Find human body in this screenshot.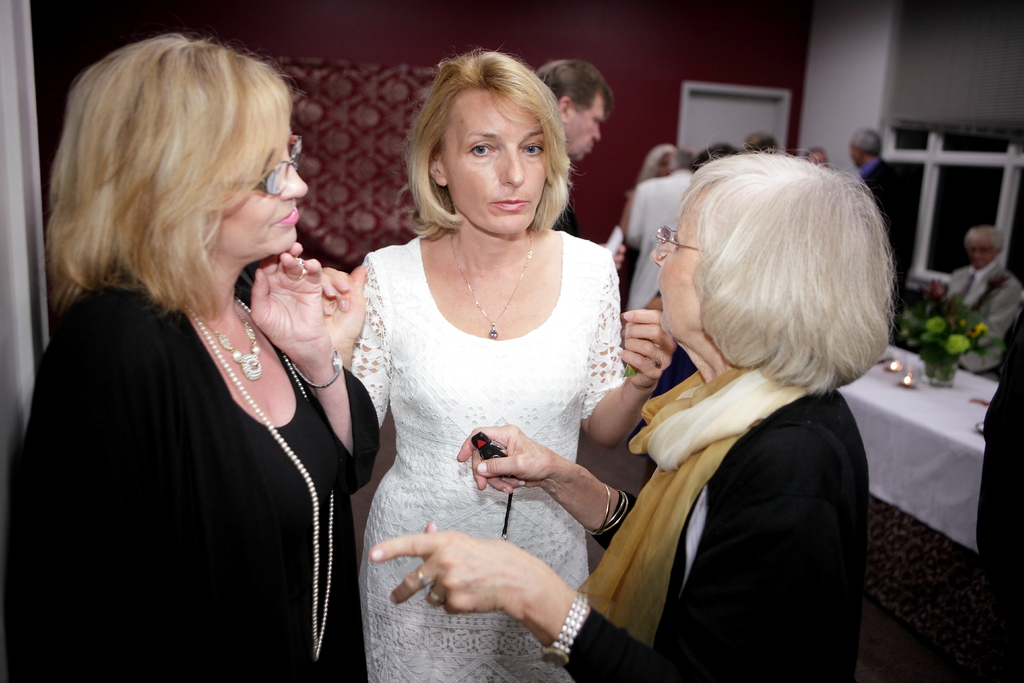
The bounding box for human body is select_region(315, 220, 680, 677).
